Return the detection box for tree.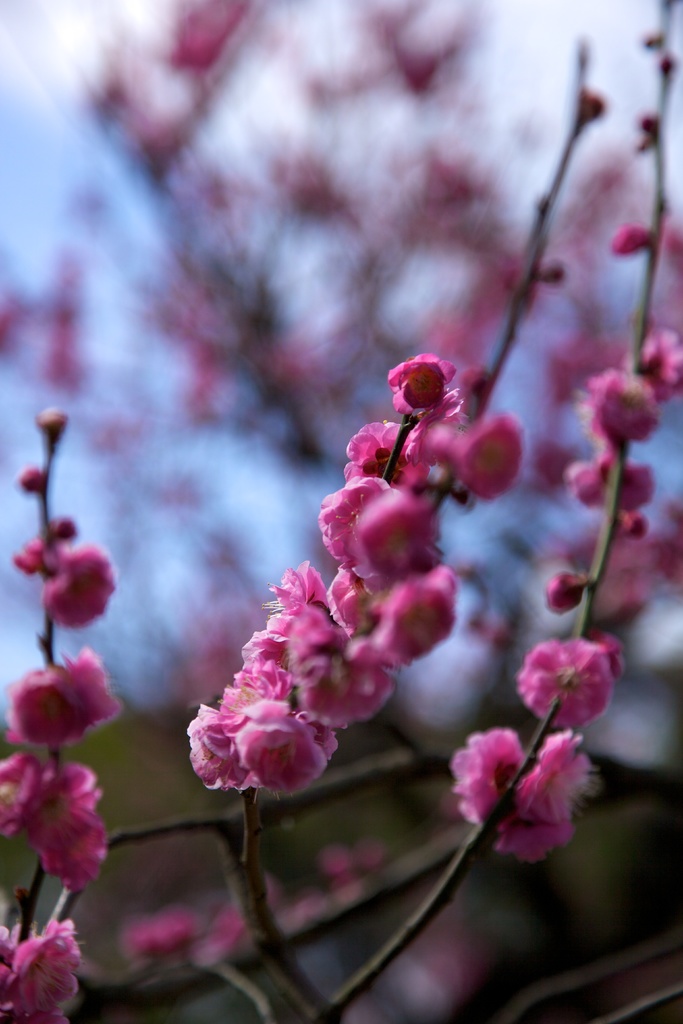
[left=22, top=13, right=680, bottom=975].
